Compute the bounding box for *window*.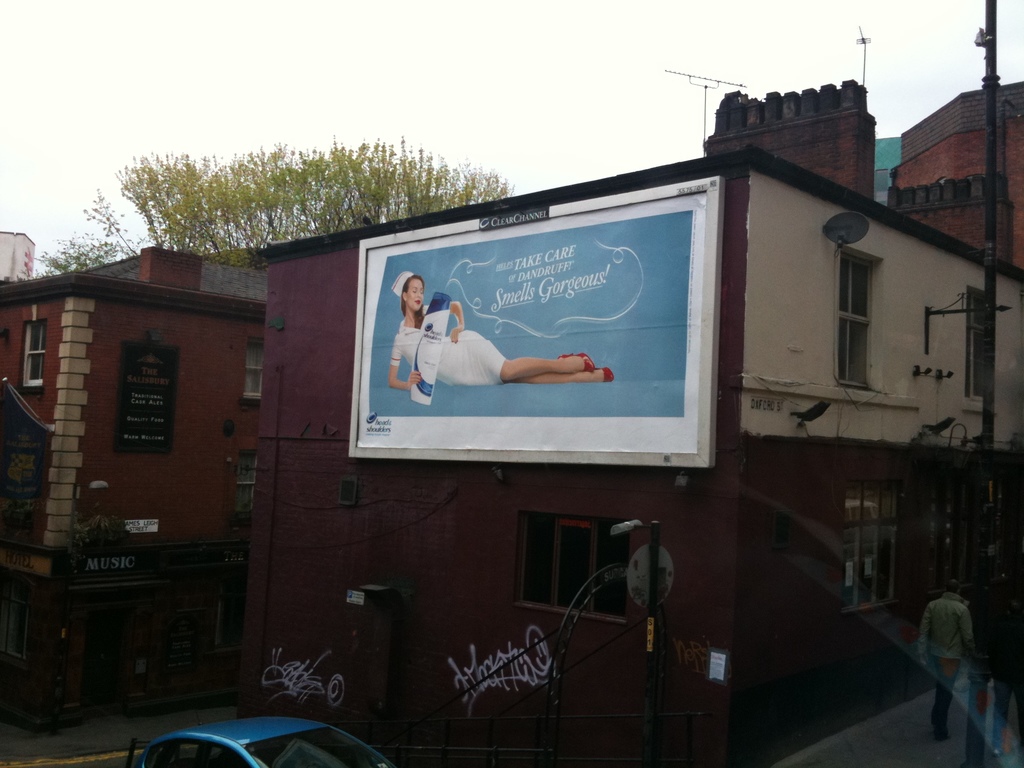
x1=25, y1=323, x2=47, y2=384.
